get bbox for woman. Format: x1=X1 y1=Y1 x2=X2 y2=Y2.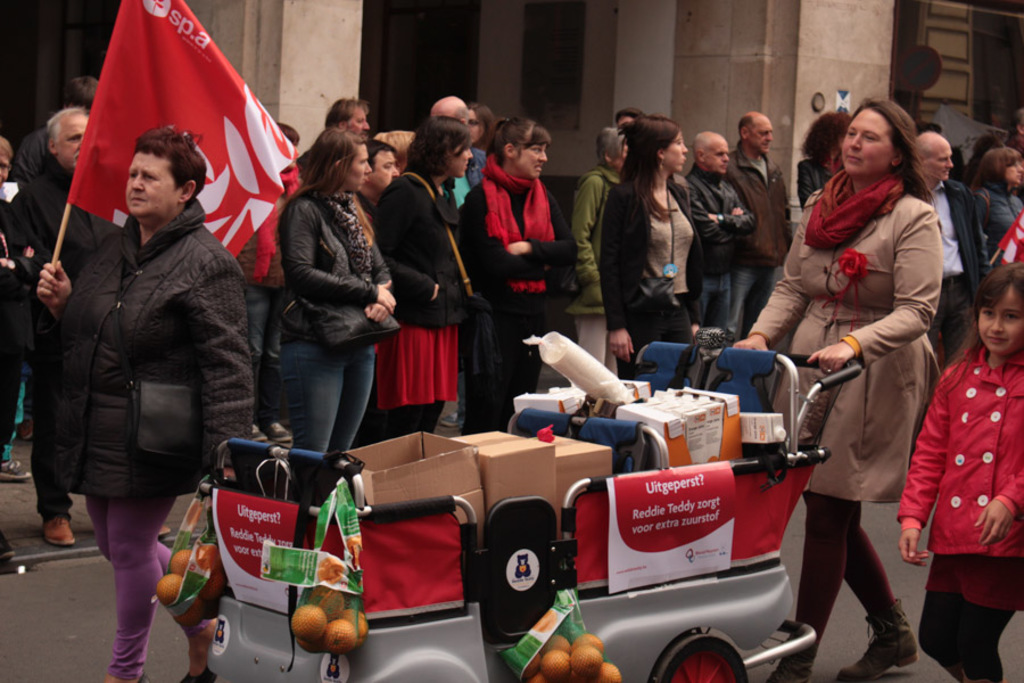
x1=371 y1=116 x2=481 y2=438.
